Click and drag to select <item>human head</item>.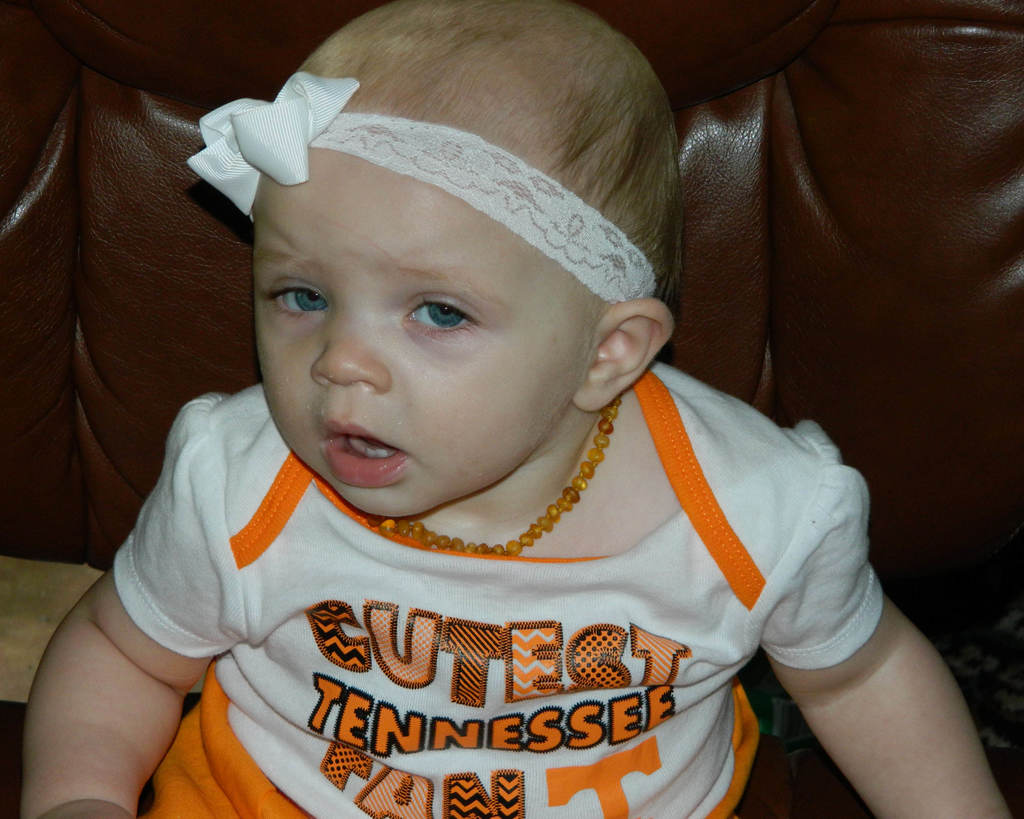
Selection: left=189, top=19, right=669, bottom=523.
